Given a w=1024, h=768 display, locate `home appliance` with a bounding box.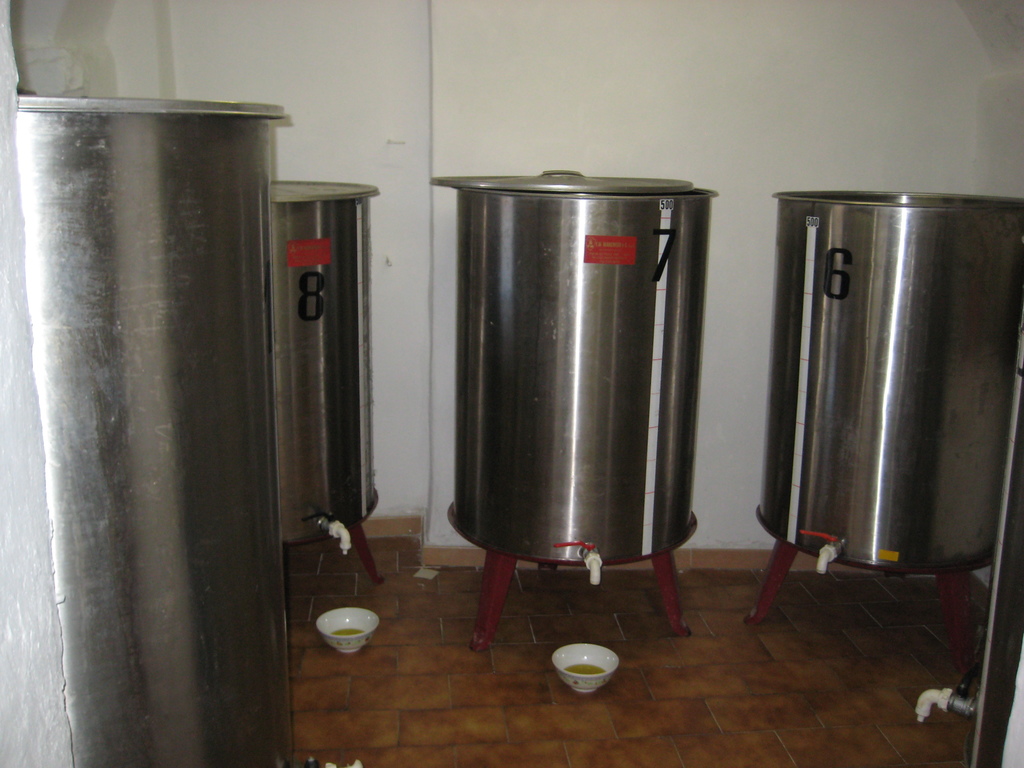
Located: {"x1": 435, "y1": 173, "x2": 732, "y2": 598}.
